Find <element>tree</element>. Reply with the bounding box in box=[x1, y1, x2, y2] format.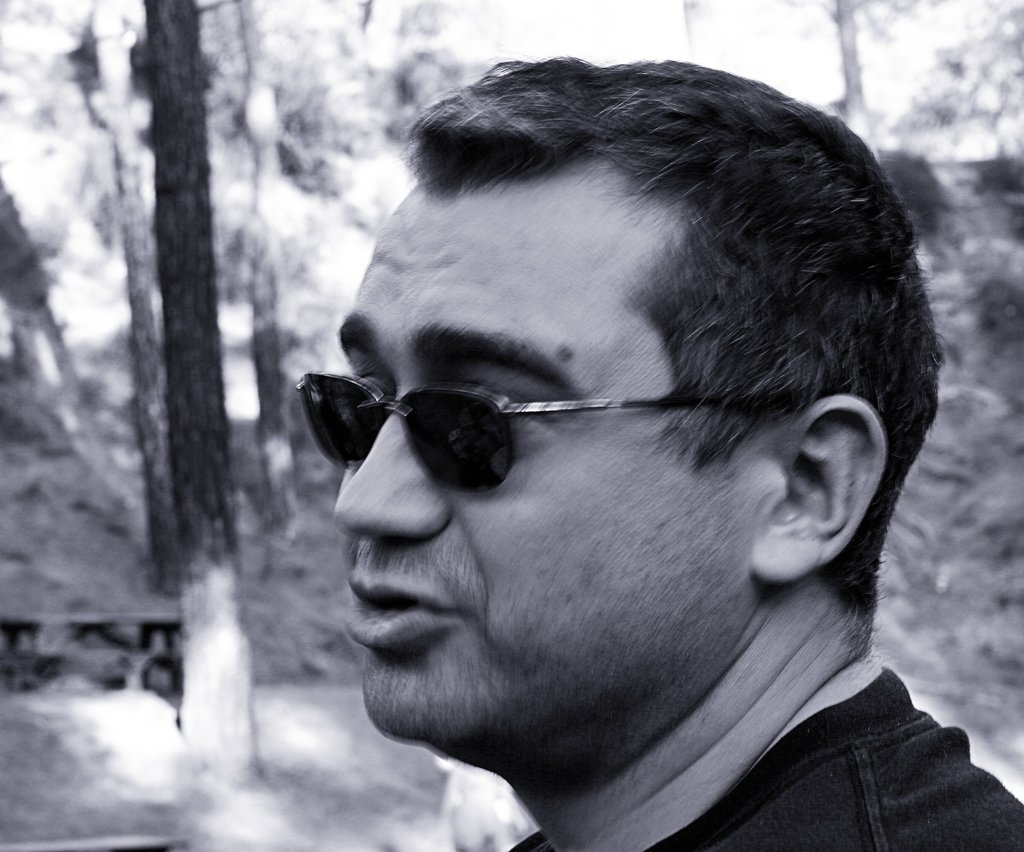
box=[154, 0, 262, 771].
